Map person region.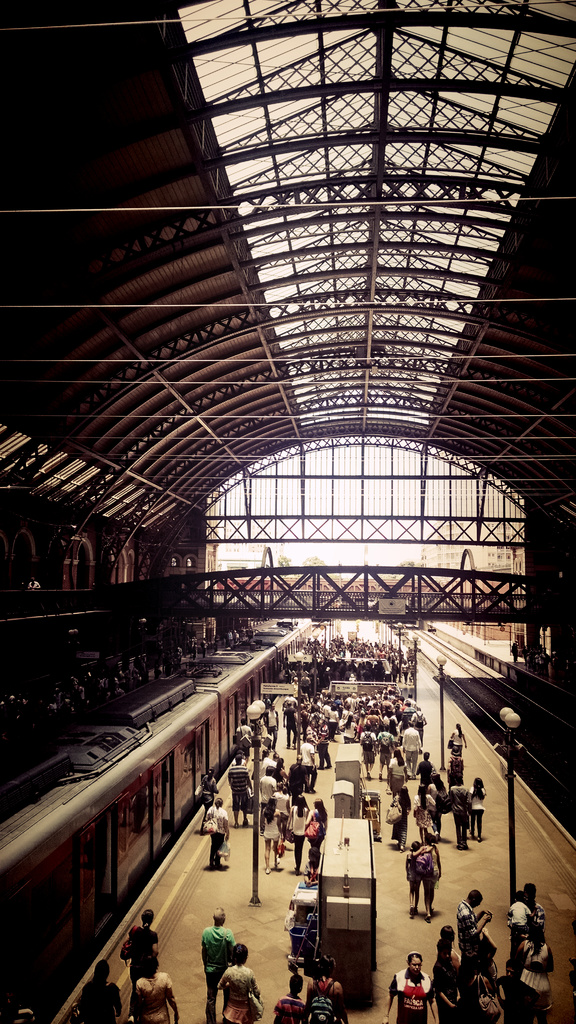
Mapped to 496/961/534/1023.
